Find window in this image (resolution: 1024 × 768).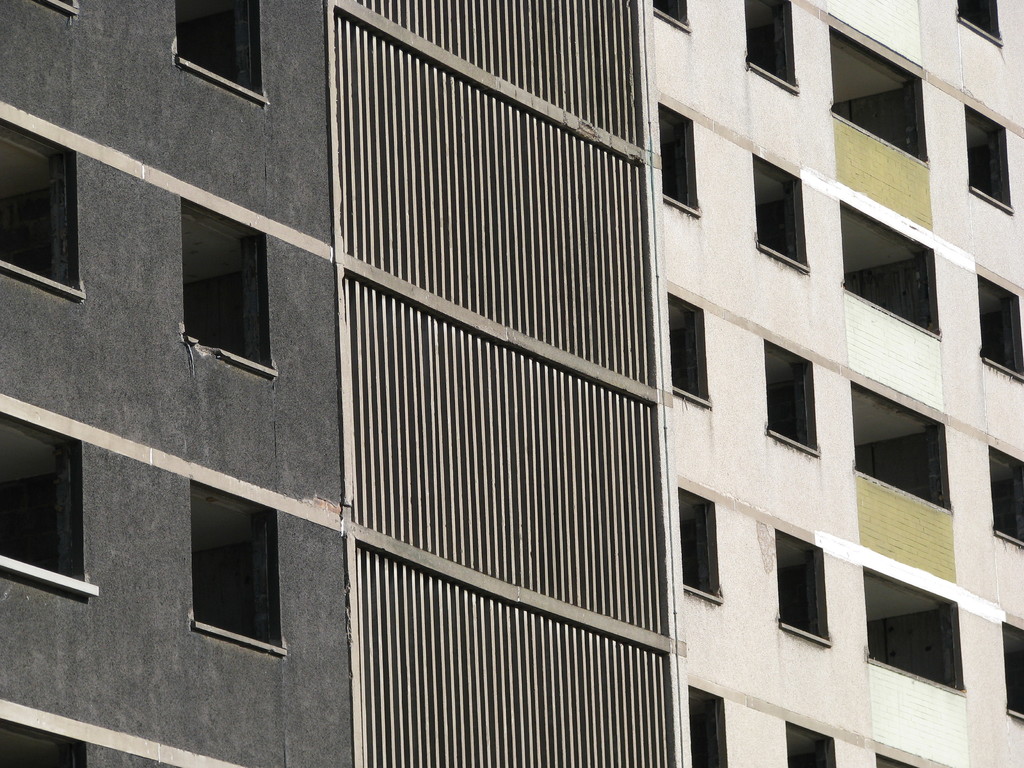
crop(989, 439, 1023, 569).
